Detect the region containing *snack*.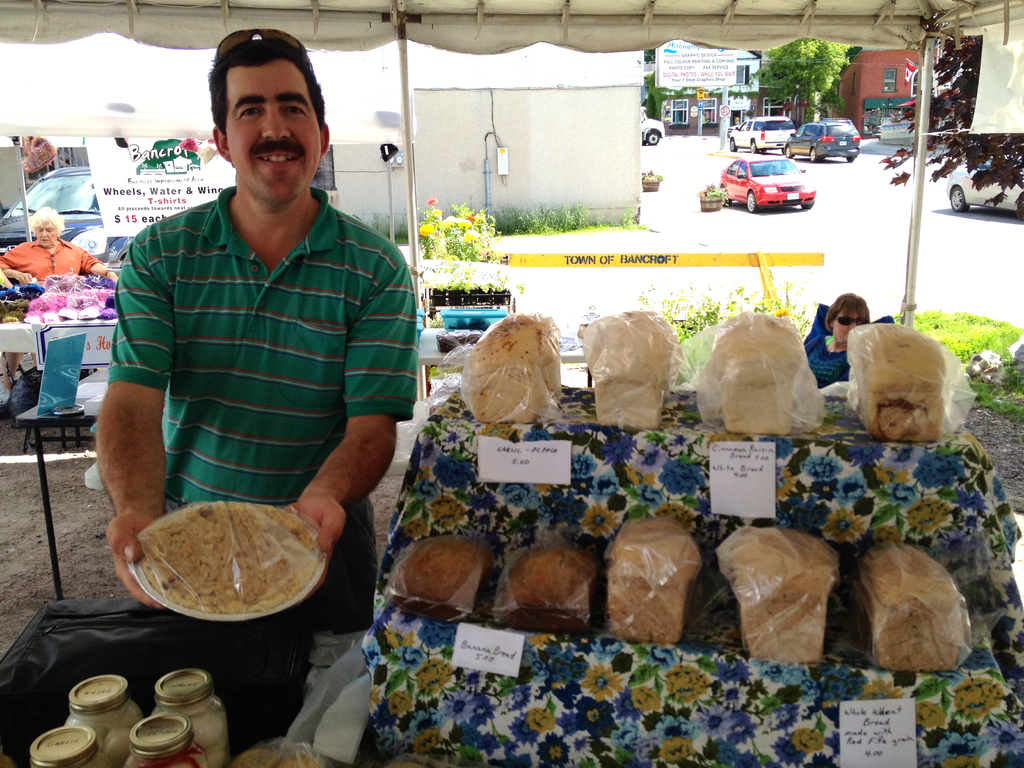
609 516 697 638.
